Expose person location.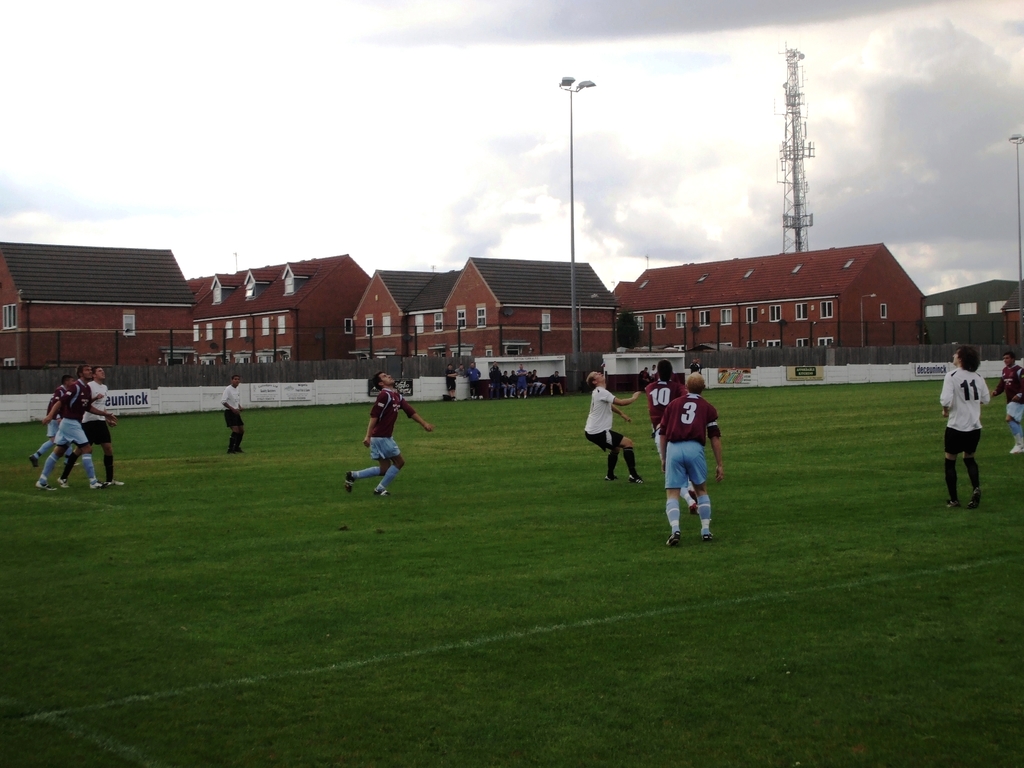
Exposed at 56 364 126 491.
